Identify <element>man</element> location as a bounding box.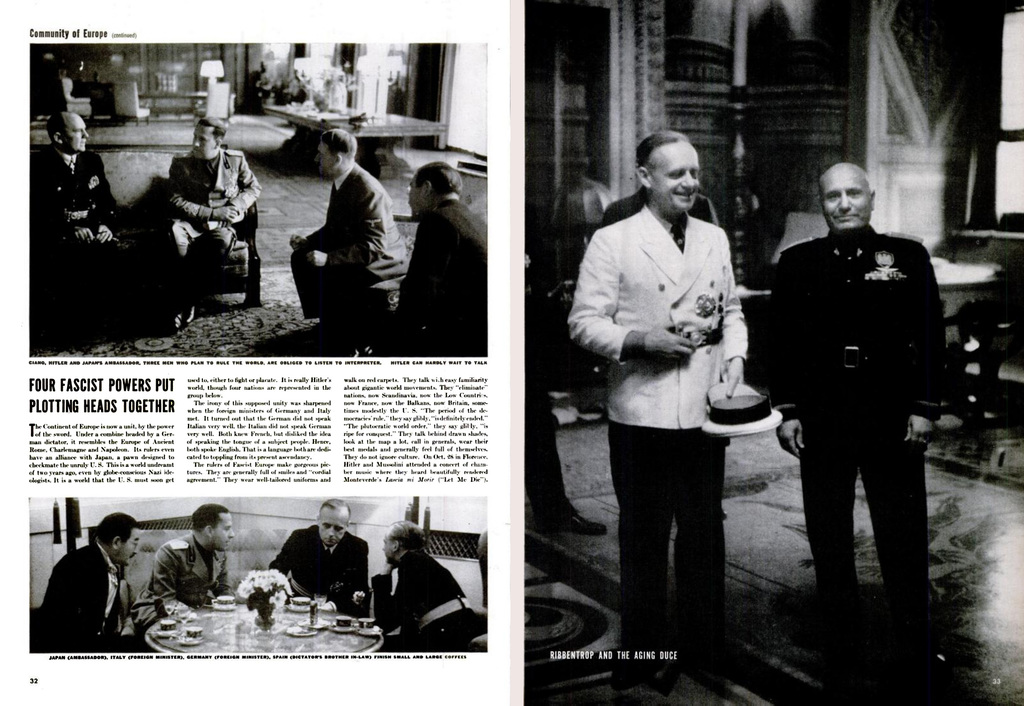
{"x1": 268, "y1": 497, "x2": 373, "y2": 617}.
